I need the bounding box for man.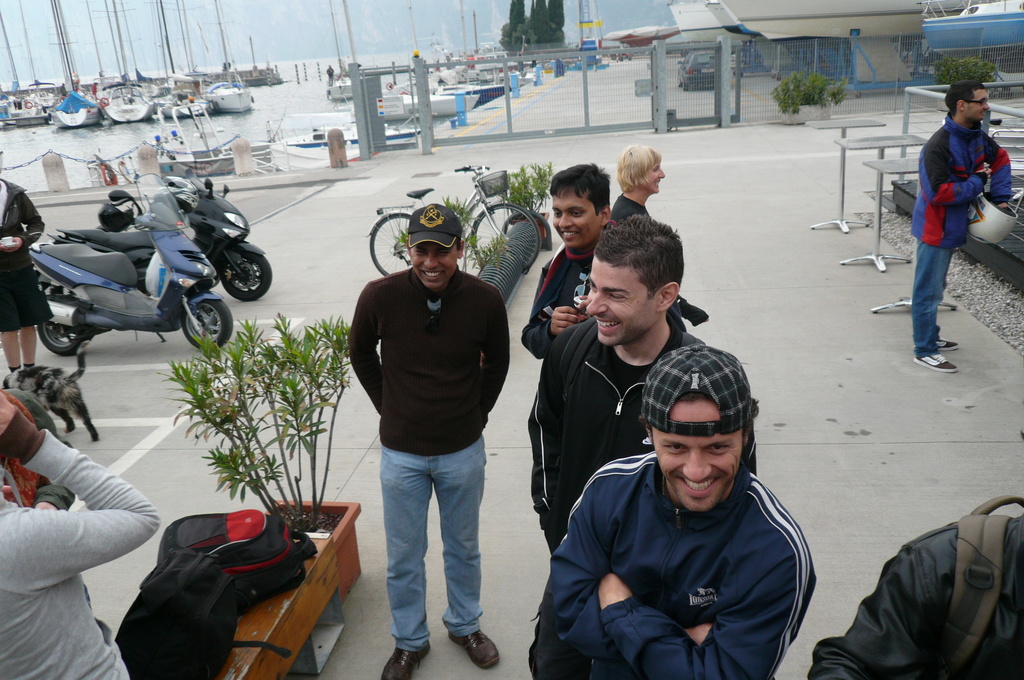
Here it is: 609/143/687/334.
